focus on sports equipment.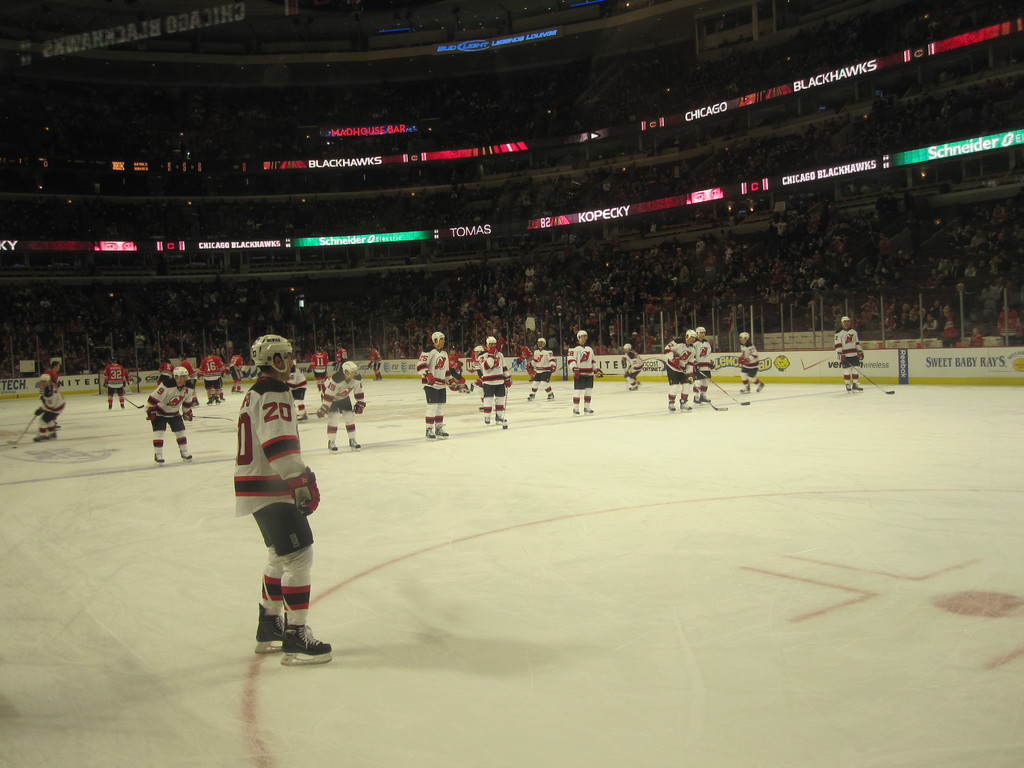
Focused at BBox(595, 366, 609, 378).
